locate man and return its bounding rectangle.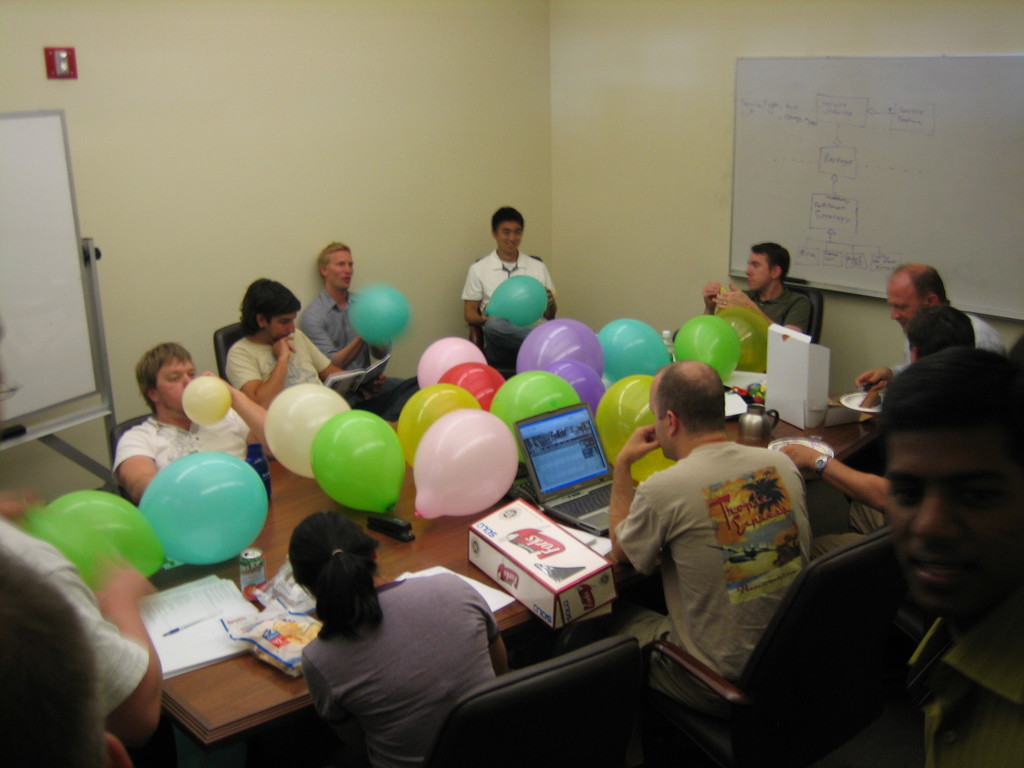
region(559, 360, 812, 716).
